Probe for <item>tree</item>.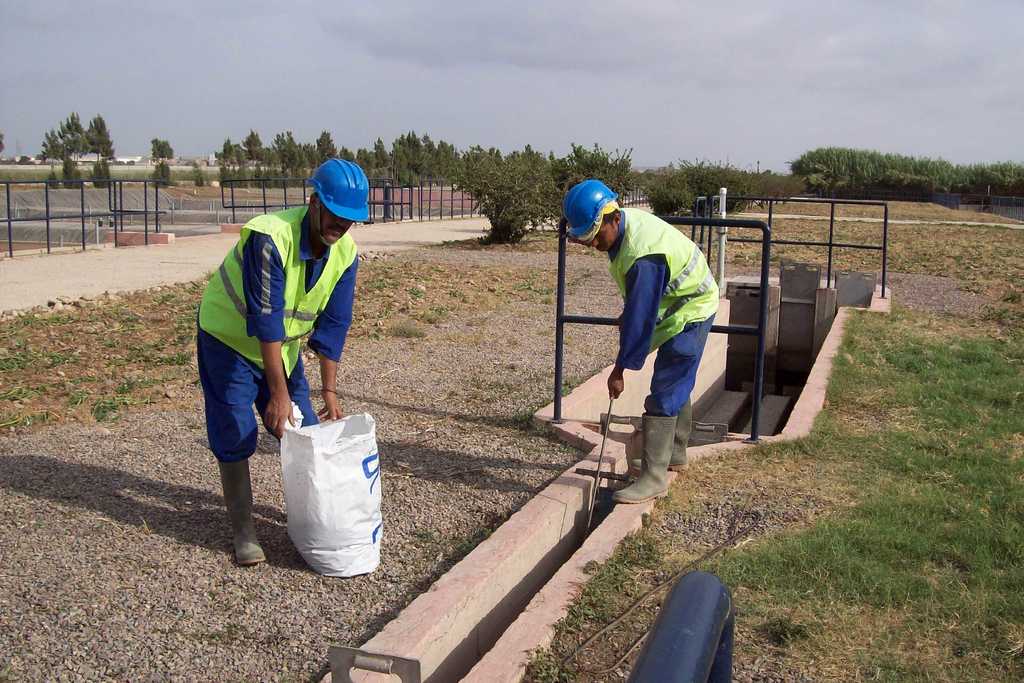
Probe result: <box>447,154,566,236</box>.
